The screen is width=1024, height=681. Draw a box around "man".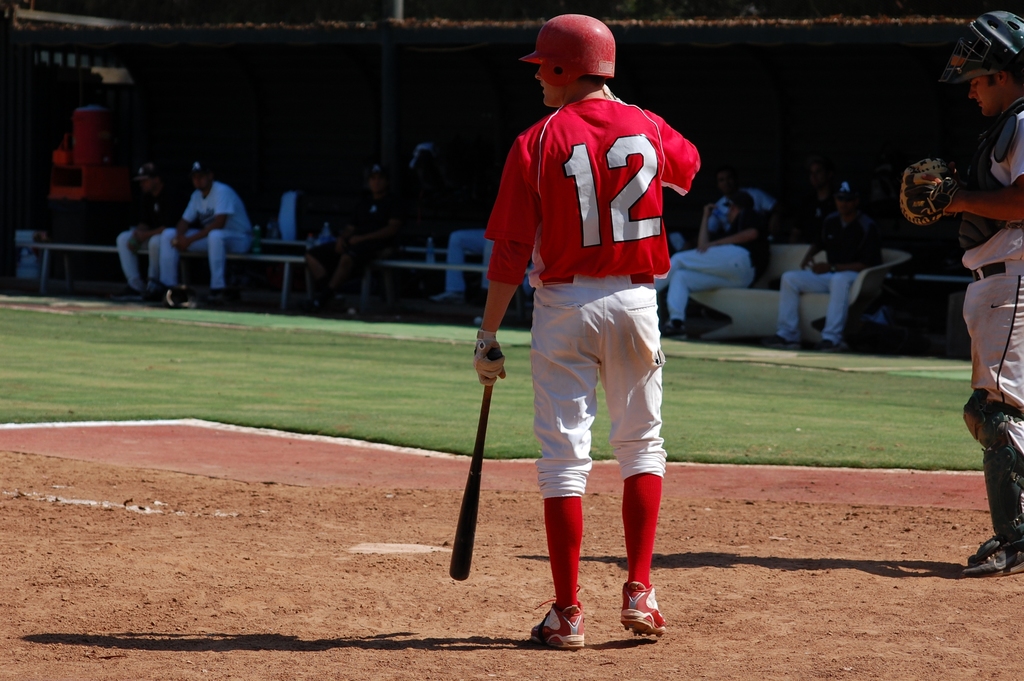
BBox(899, 12, 1023, 582).
